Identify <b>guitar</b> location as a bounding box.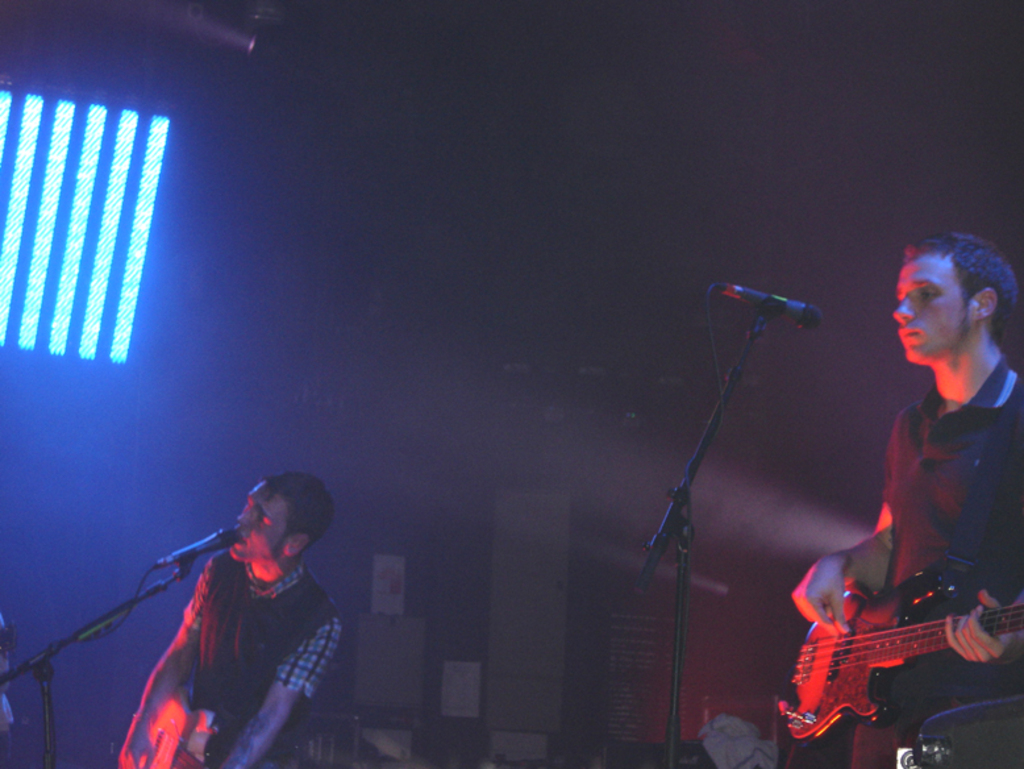
bbox=[778, 550, 1023, 749].
